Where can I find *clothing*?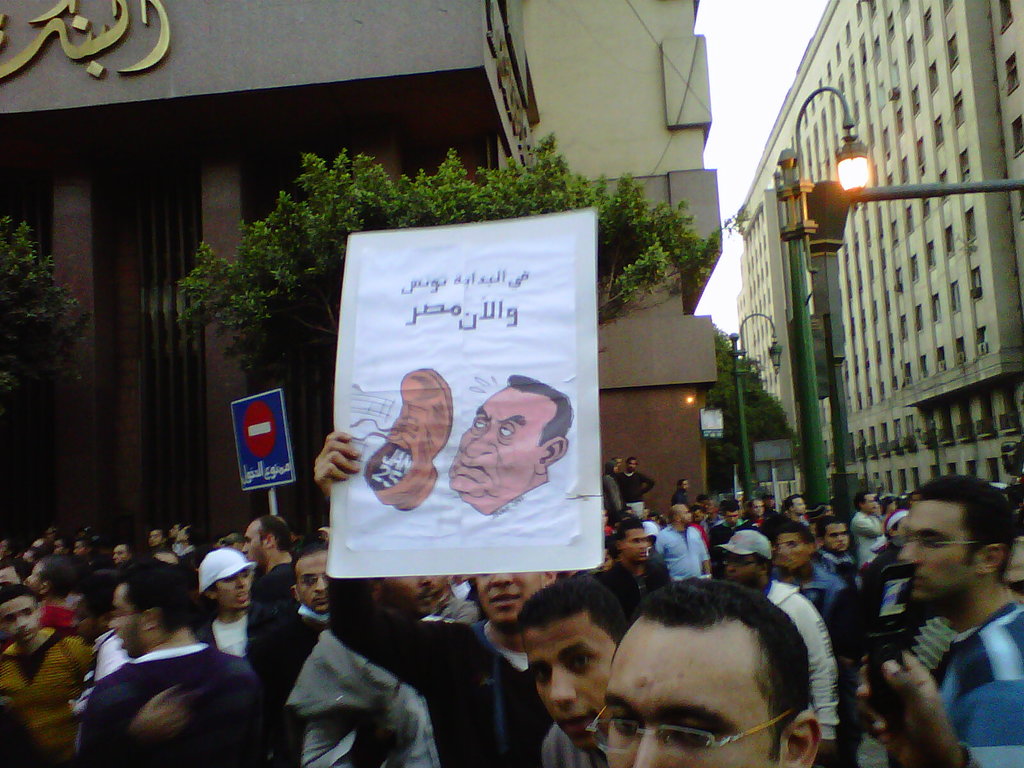
You can find it at 0 625 95 761.
